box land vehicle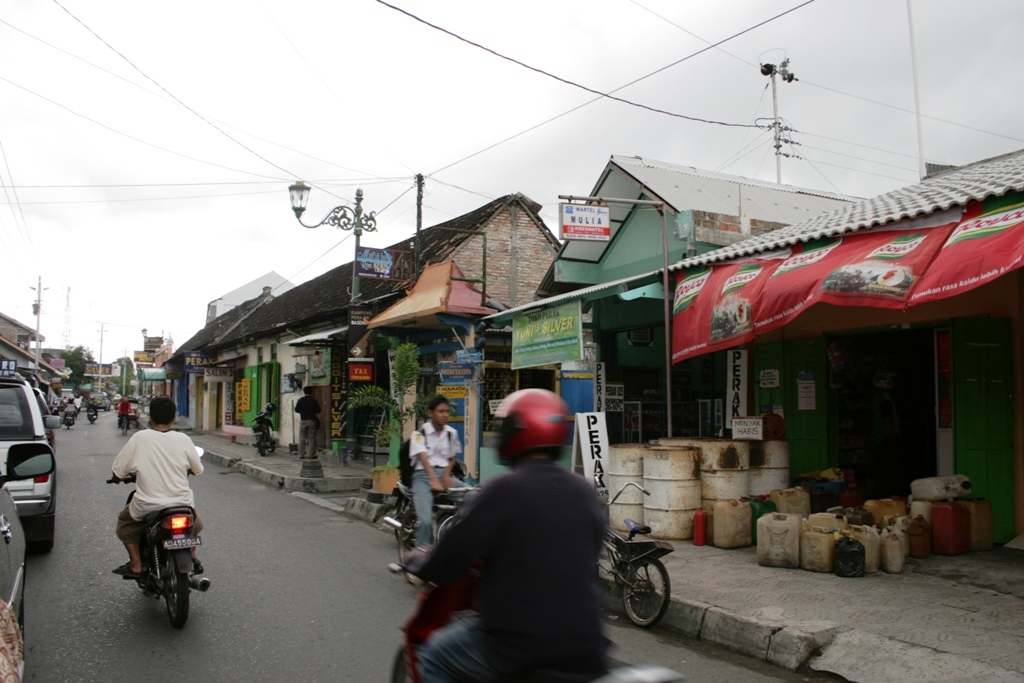
left=106, top=471, right=210, bottom=629
